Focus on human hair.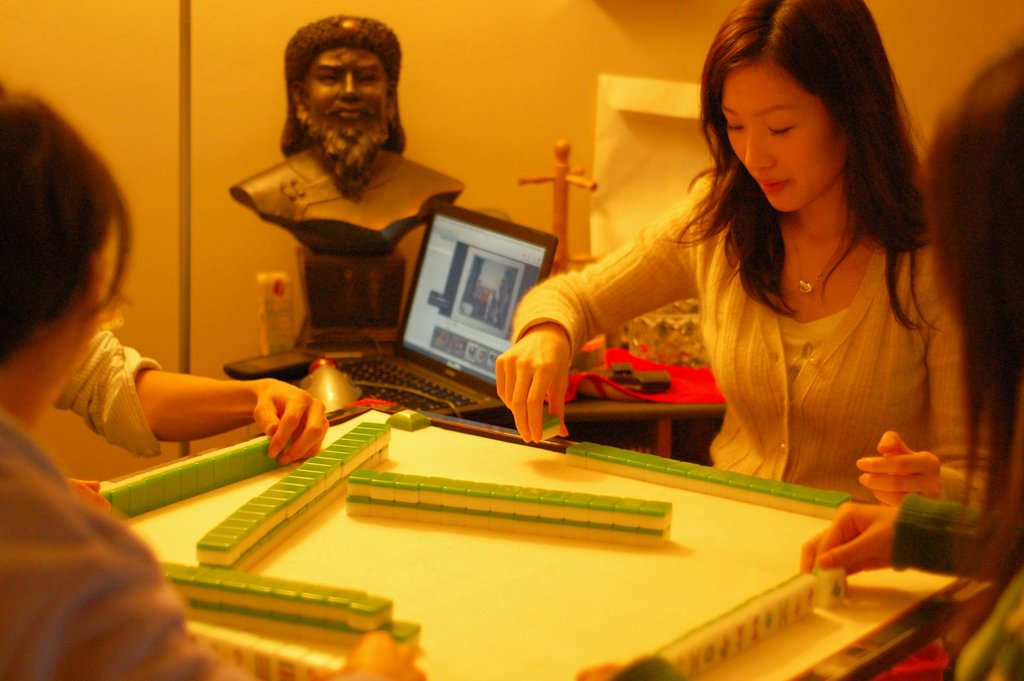
Focused at left=276, top=10, right=409, bottom=156.
